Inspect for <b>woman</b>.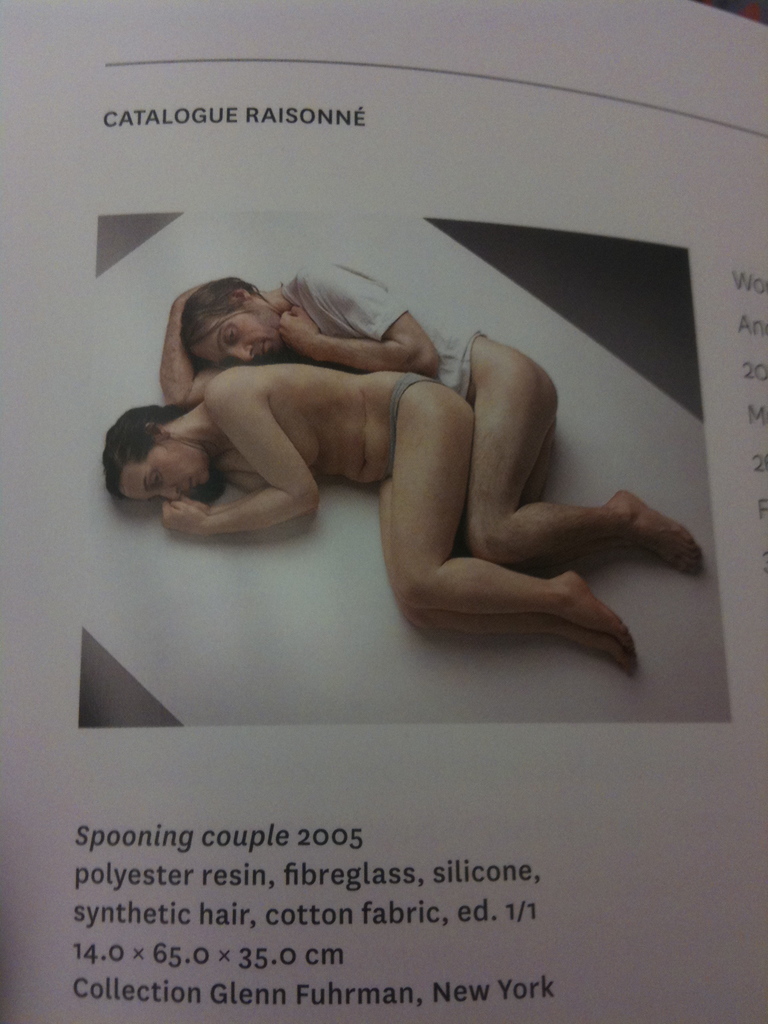
Inspection: 158:273:708:579.
